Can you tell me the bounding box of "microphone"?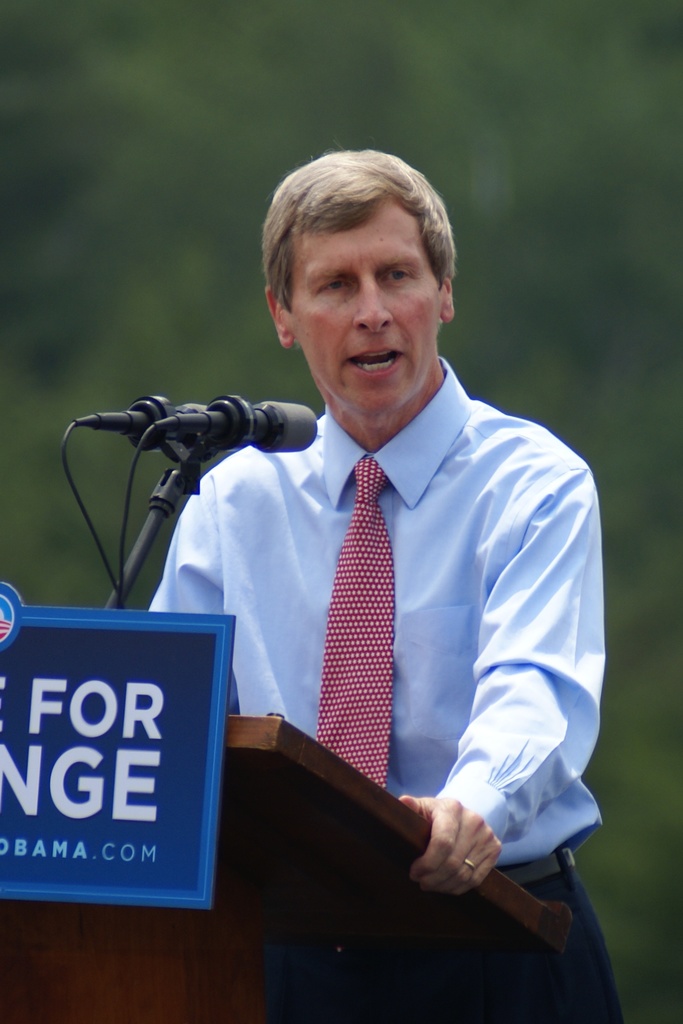
78:378:322:483.
